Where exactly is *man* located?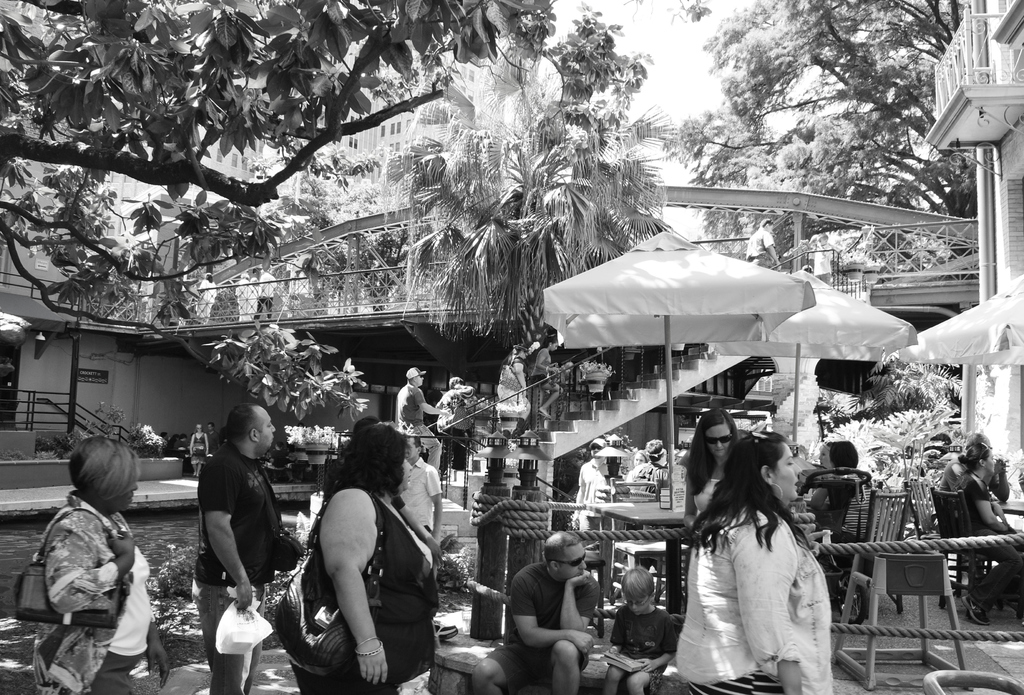
Its bounding box is x1=188 y1=409 x2=287 y2=694.
